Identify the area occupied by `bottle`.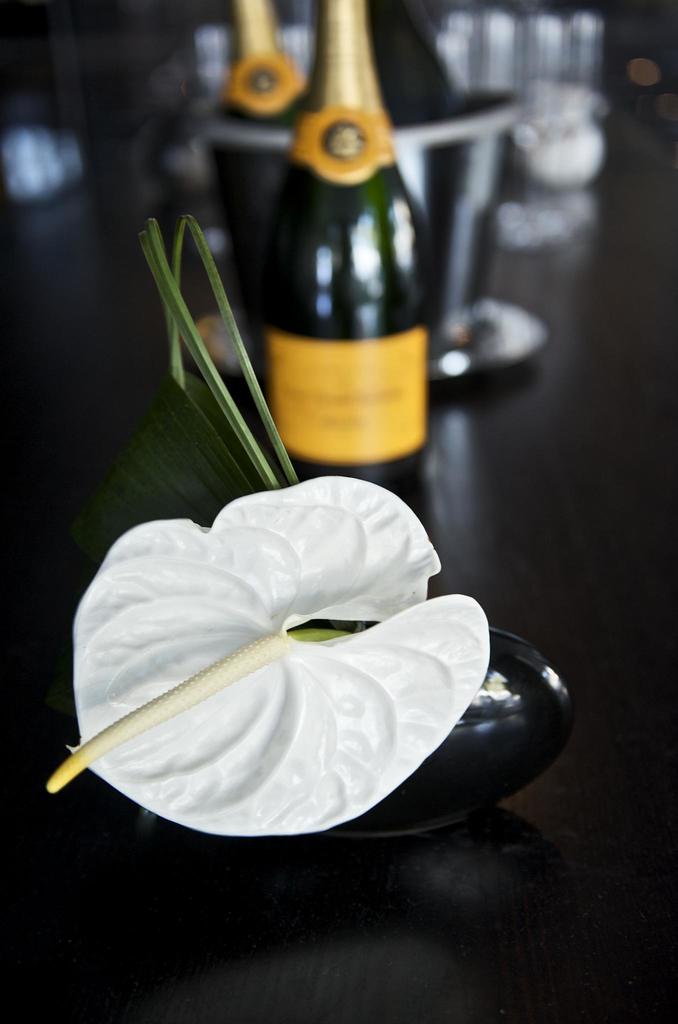
Area: box=[258, 0, 439, 498].
